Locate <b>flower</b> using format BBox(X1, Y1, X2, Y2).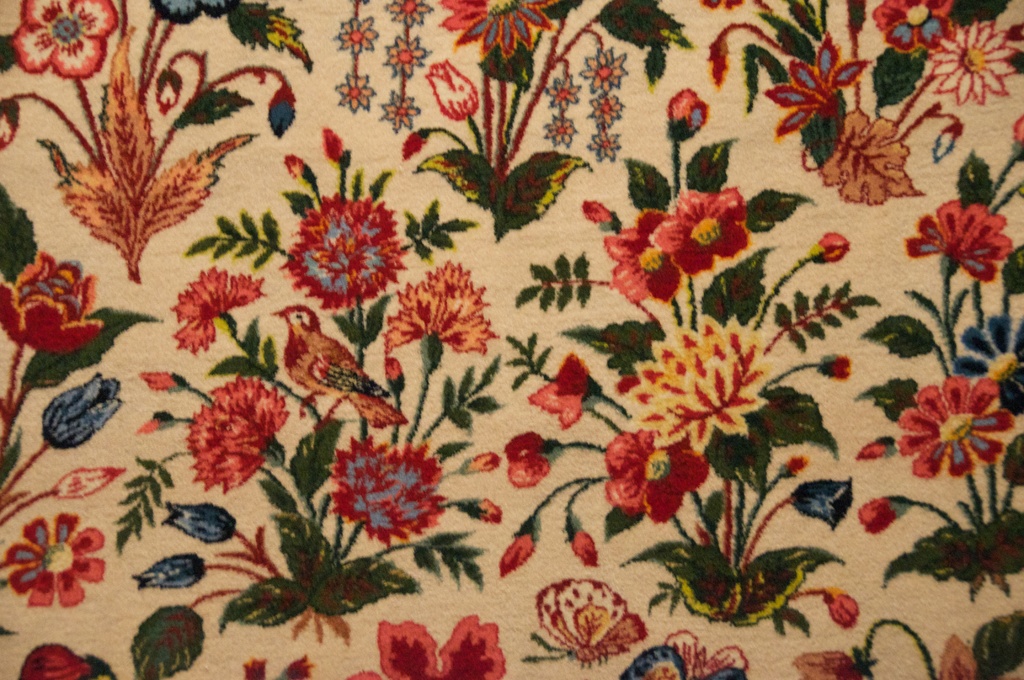
BBox(378, 257, 496, 360).
